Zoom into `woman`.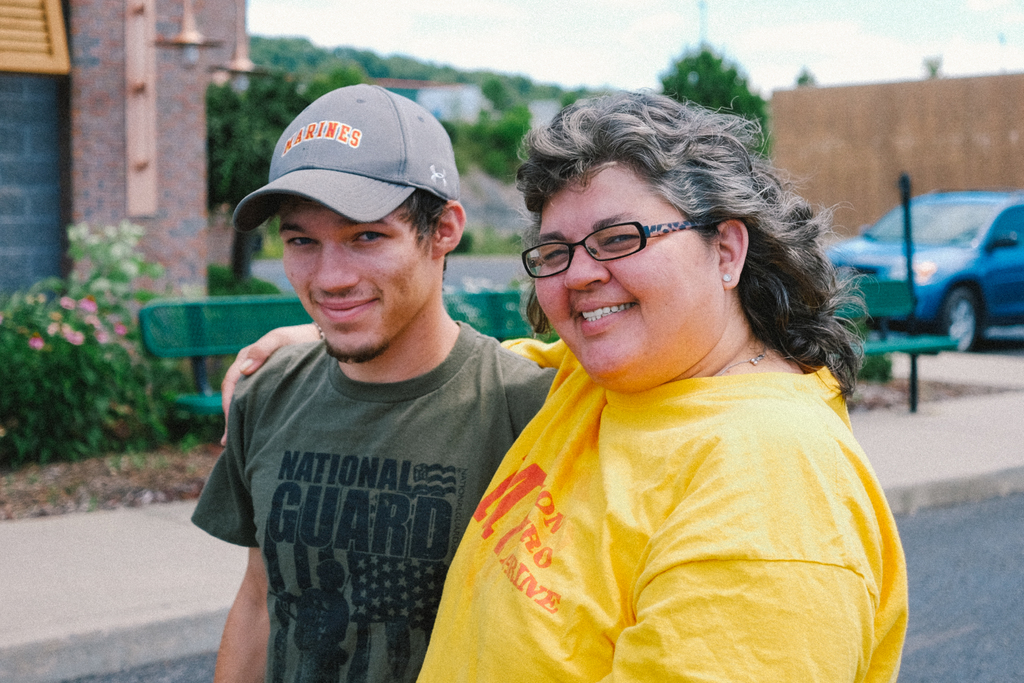
Zoom target: 380,87,924,681.
